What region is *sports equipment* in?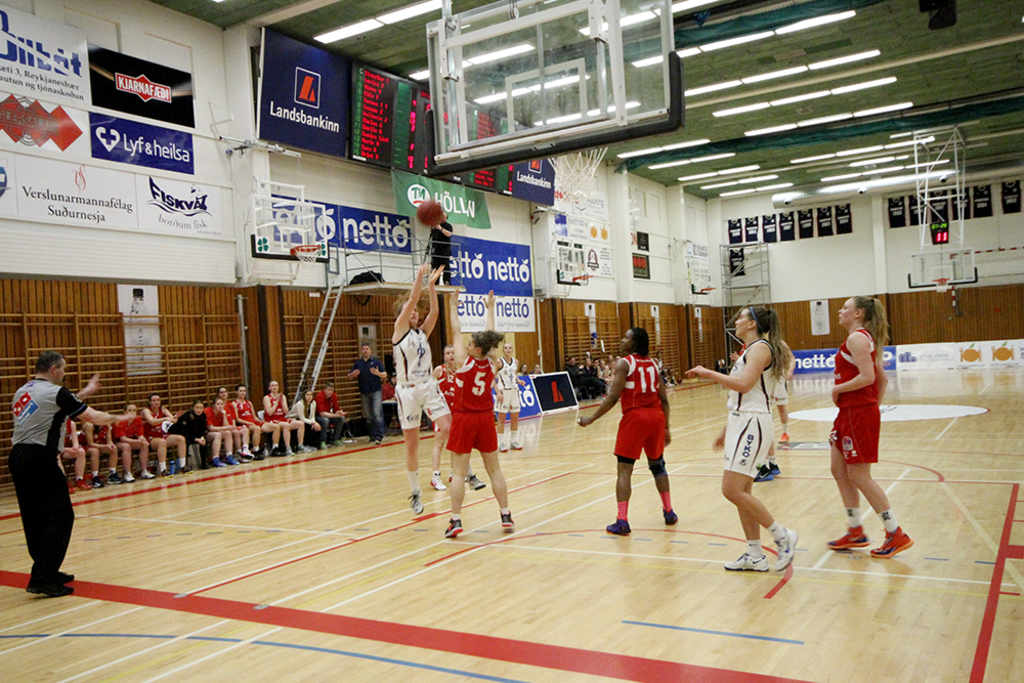
left=417, top=198, right=443, bottom=228.
